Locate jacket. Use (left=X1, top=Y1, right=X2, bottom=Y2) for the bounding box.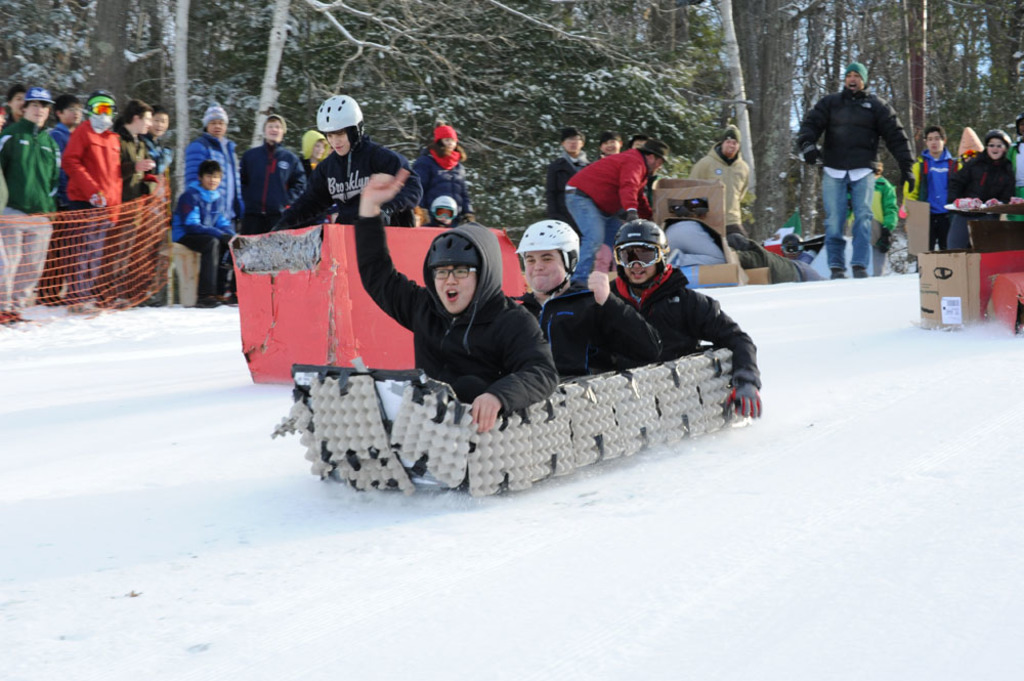
(left=238, top=137, right=311, bottom=226).
